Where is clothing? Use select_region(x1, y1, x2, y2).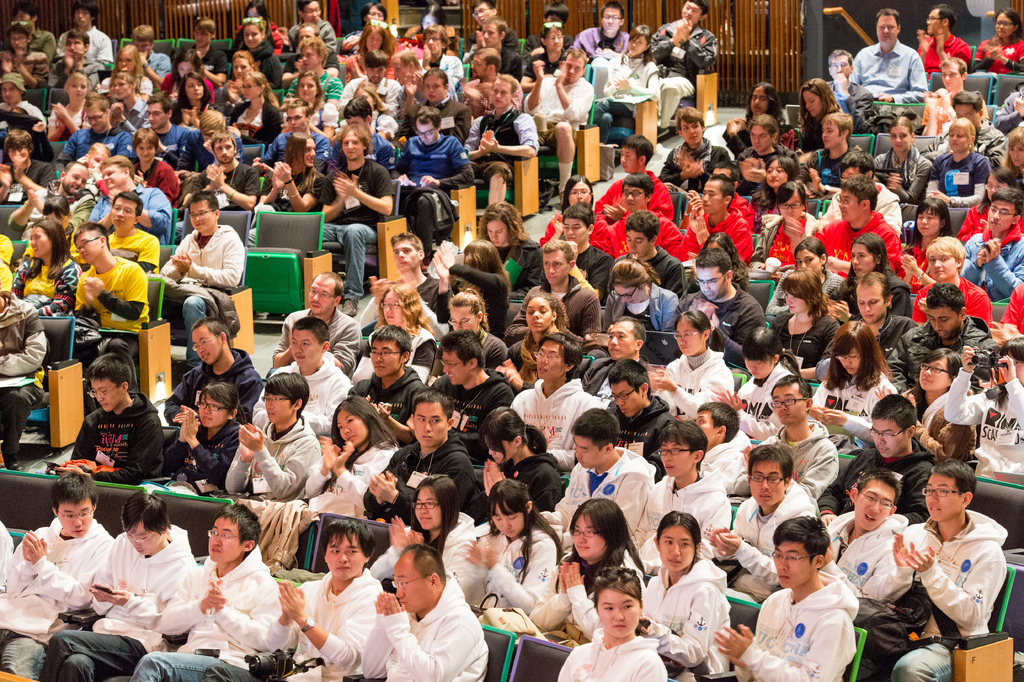
select_region(995, 84, 1023, 122).
